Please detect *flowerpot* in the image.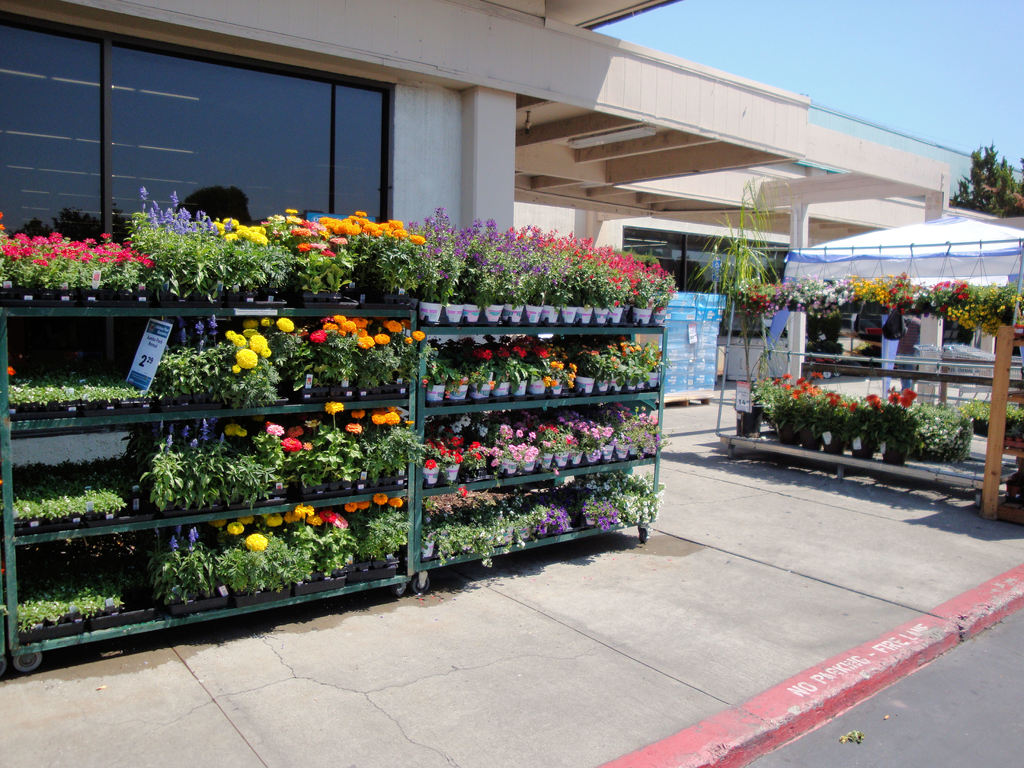
[495, 461, 512, 476].
